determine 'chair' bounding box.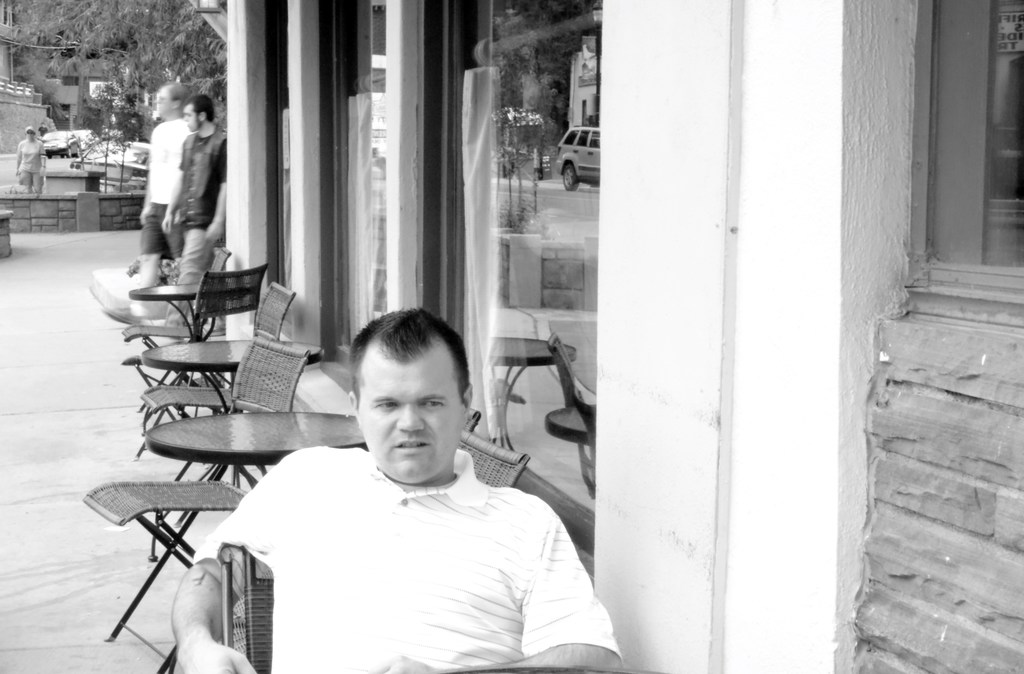
Determined: <bbox>249, 276, 300, 346</bbox>.
